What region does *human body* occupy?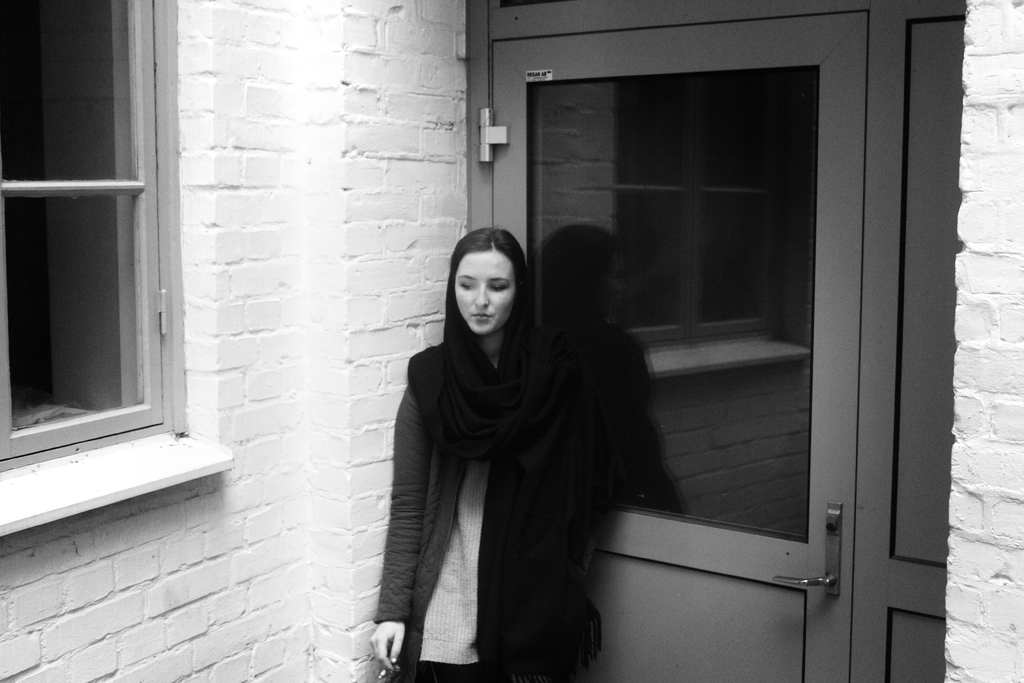
bbox(384, 188, 638, 682).
